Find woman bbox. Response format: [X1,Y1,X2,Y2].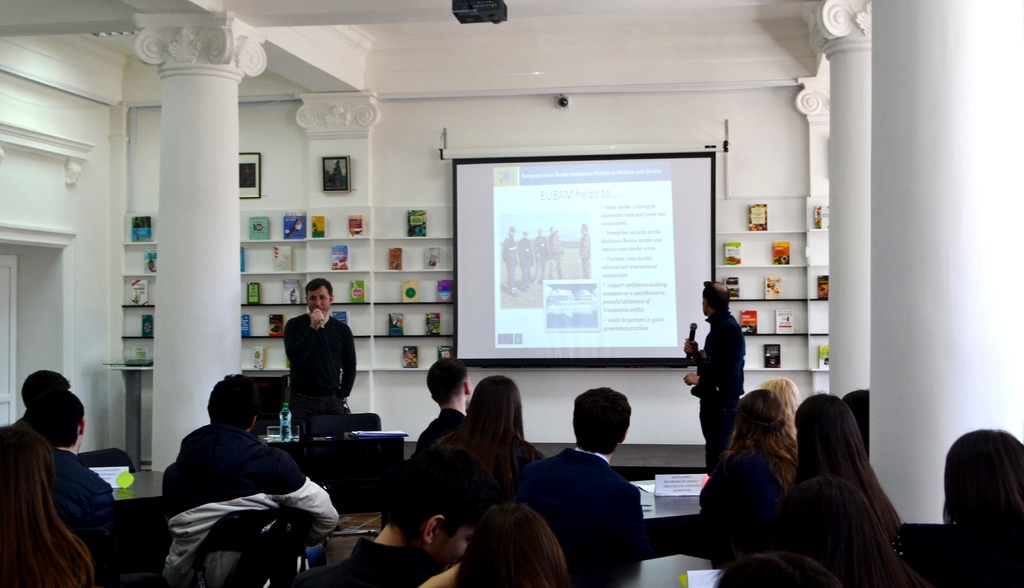
[787,393,908,535].
